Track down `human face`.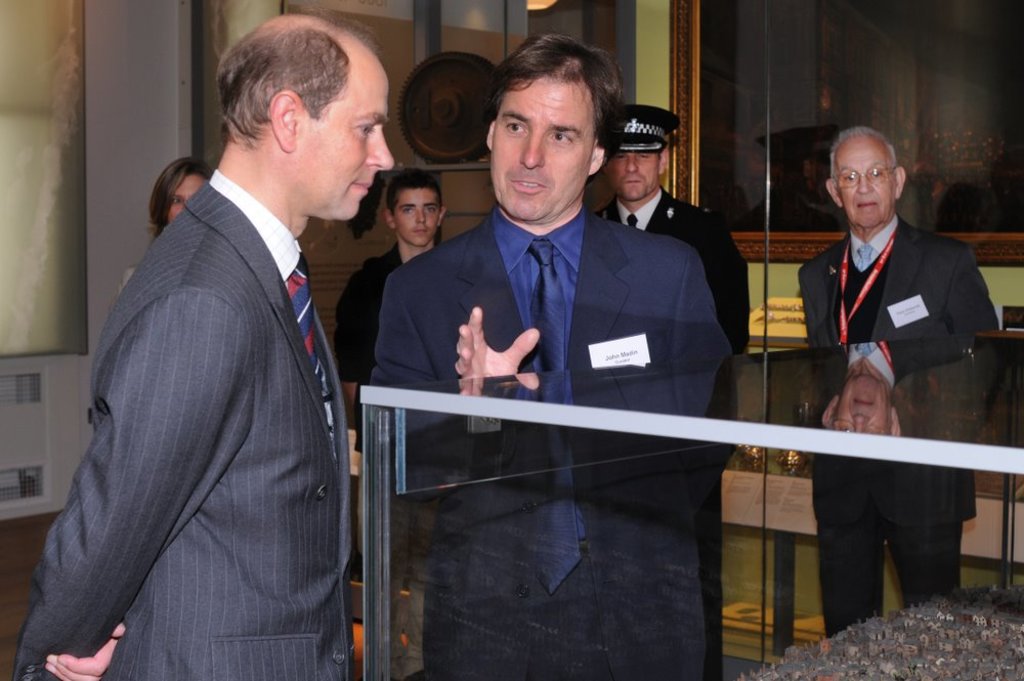
Tracked to pyautogui.locateOnScreen(391, 186, 441, 251).
